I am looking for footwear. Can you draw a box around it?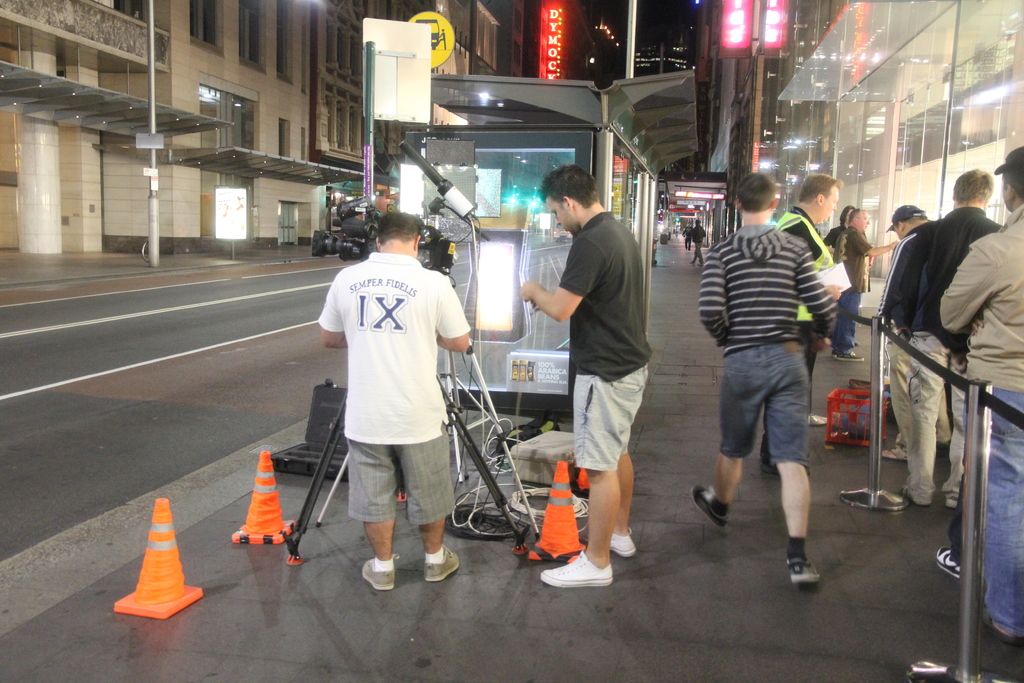
Sure, the bounding box is (540, 548, 615, 586).
